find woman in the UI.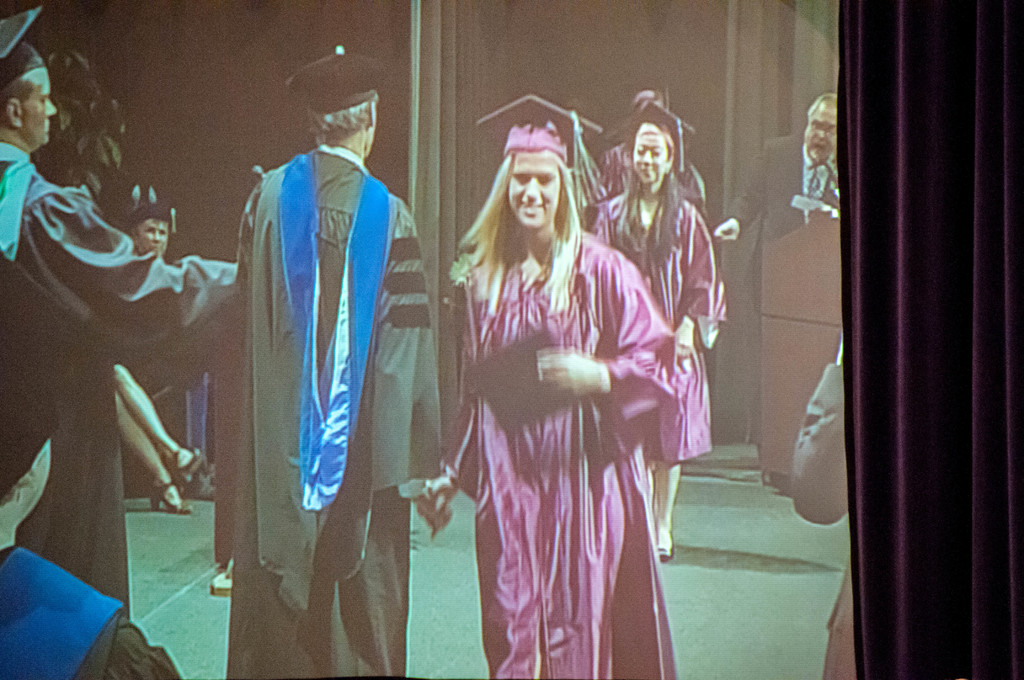
UI element at Rect(589, 97, 725, 570).
